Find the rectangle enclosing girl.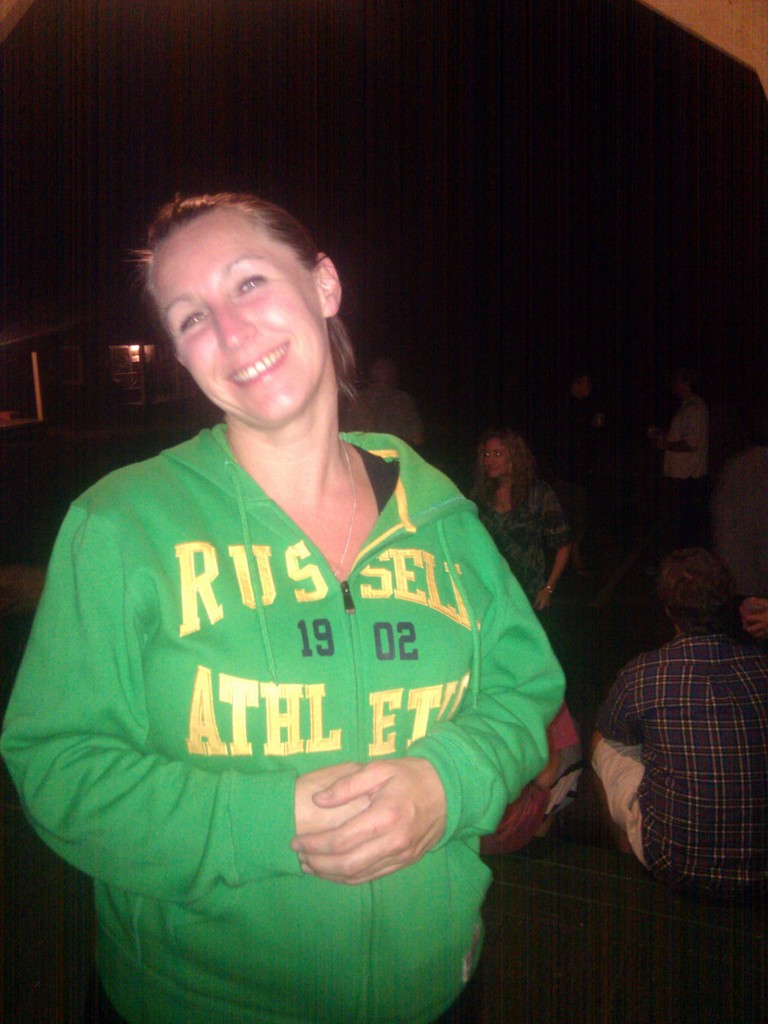
rect(1, 192, 566, 1023).
